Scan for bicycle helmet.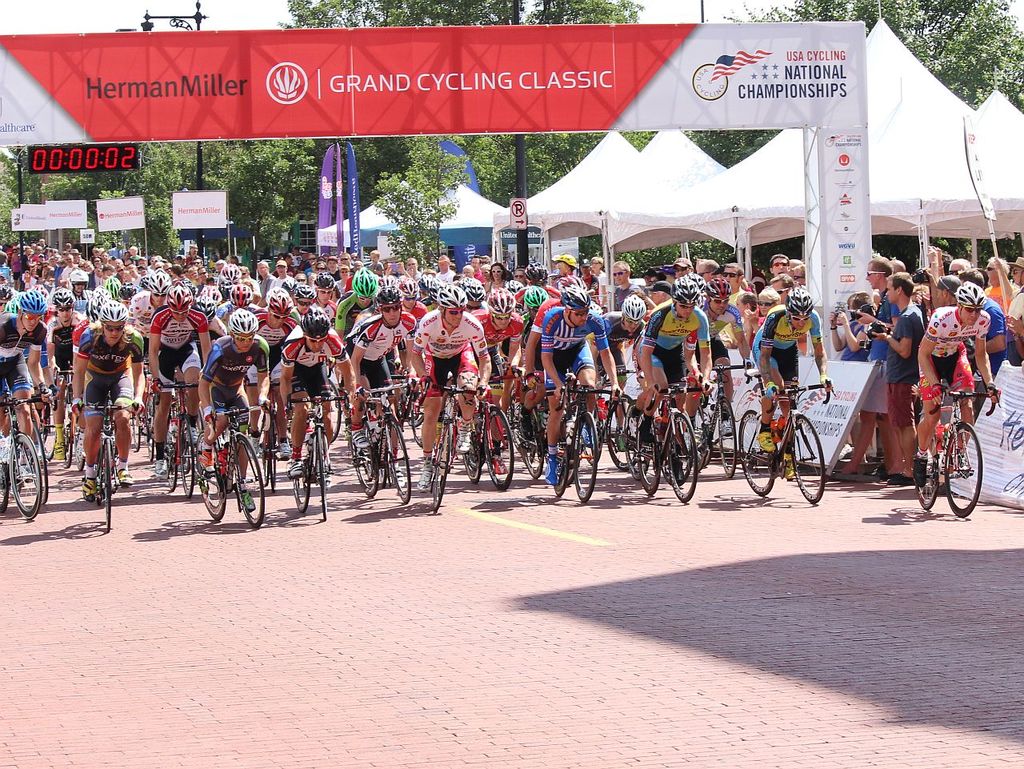
Scan result: Rect(400, 282, 414, 303).
